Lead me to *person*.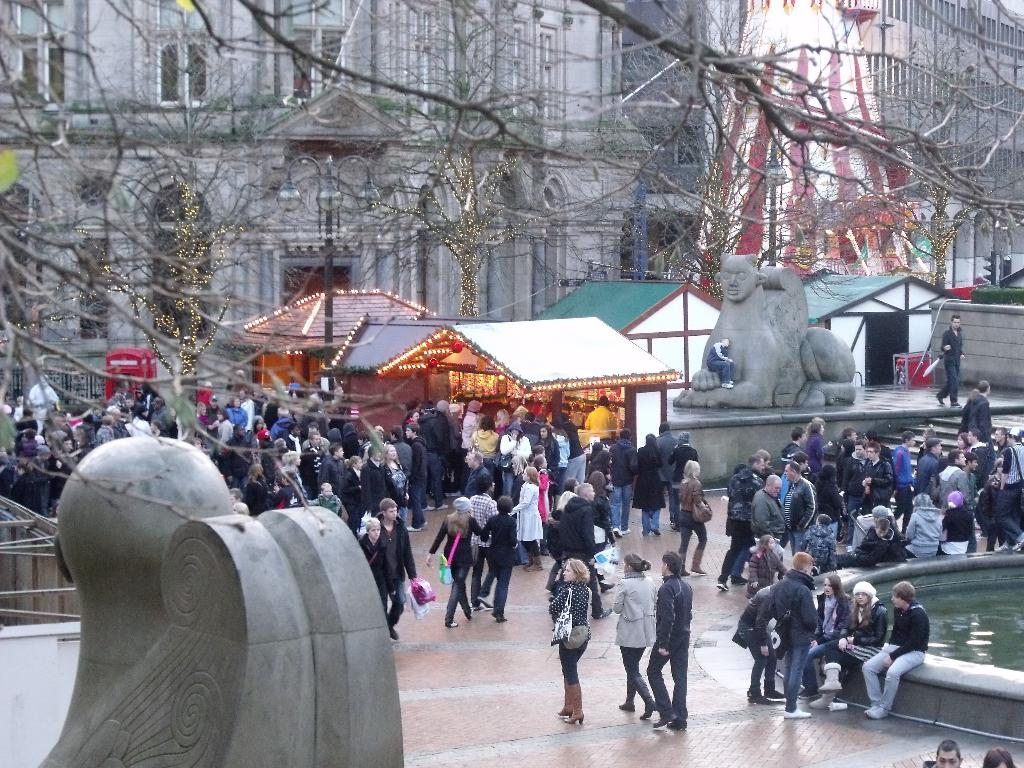
Lead to locate(666, 427, 708, 495).
